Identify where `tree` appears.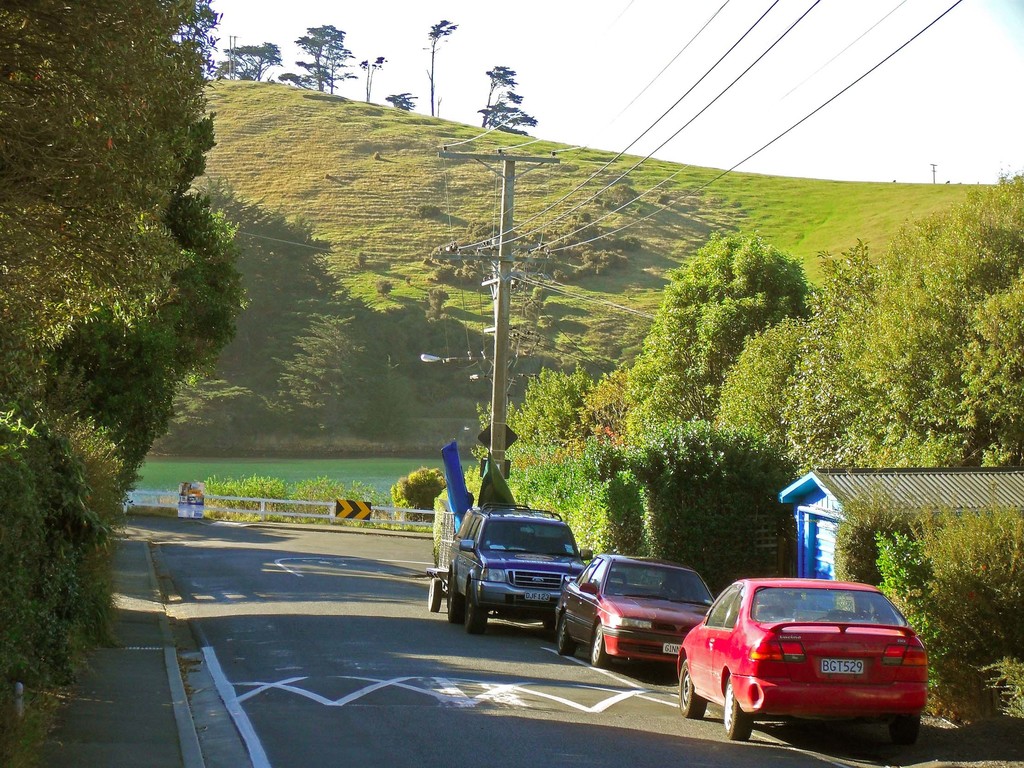
Appears at bbox=[384, 90, 425, 117].
